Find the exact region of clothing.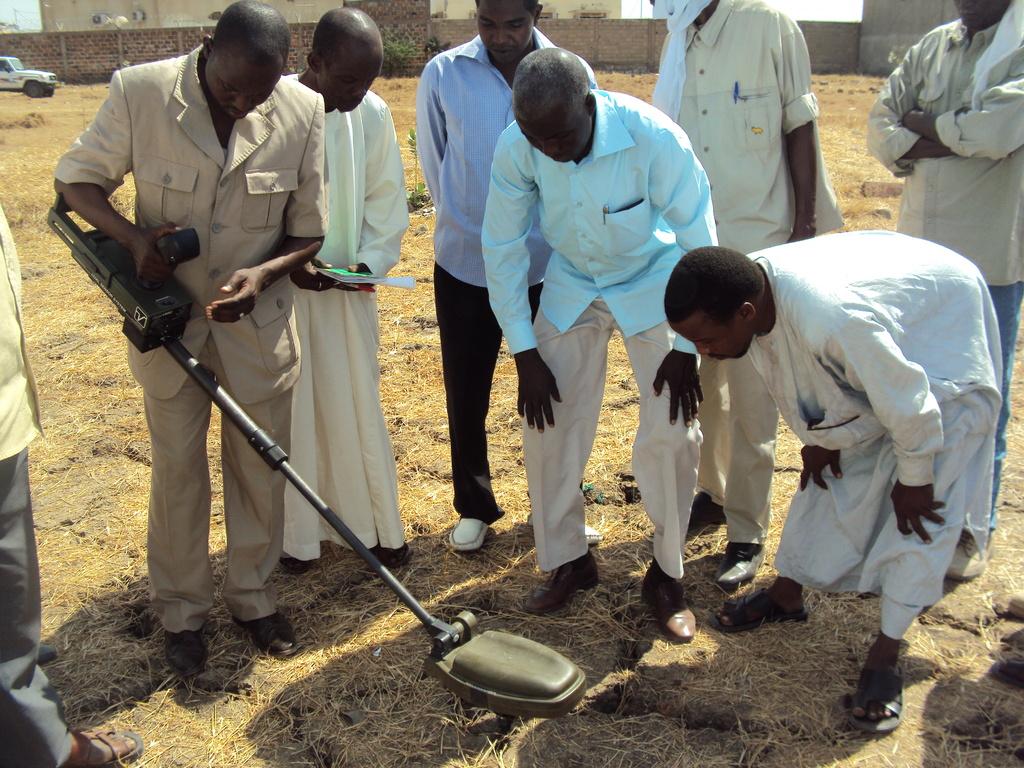
Exact region: (left=481, top=86, right=703, bottom=582).
